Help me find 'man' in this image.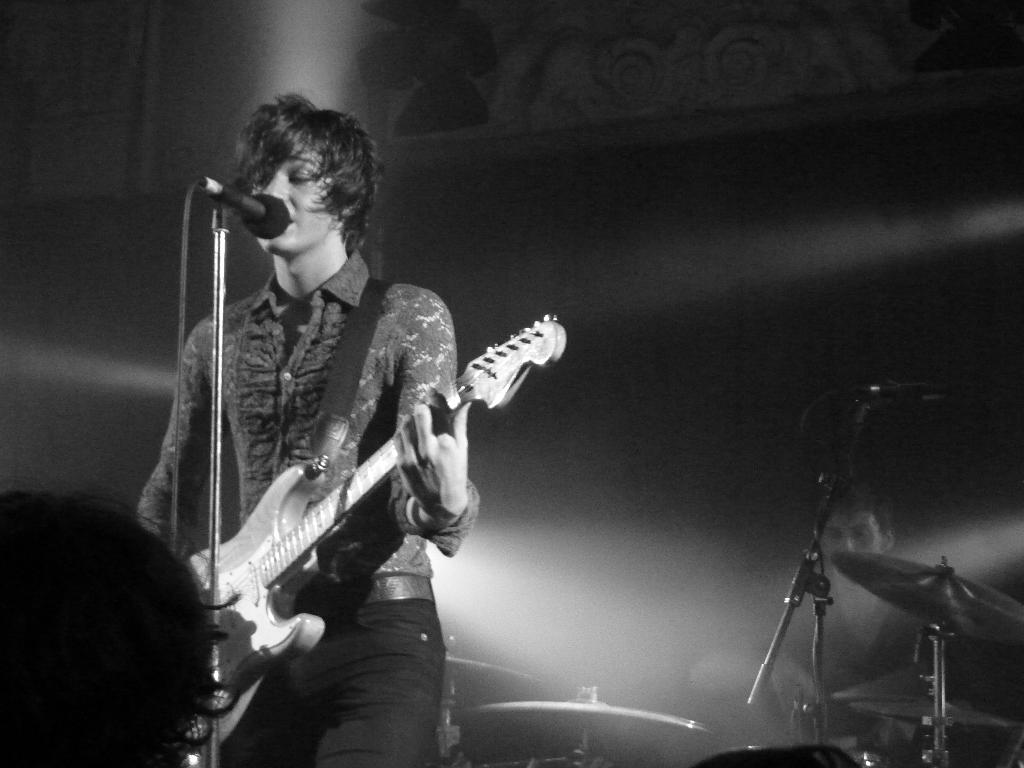
Found it: select_region(99, 60, 568, 739).
